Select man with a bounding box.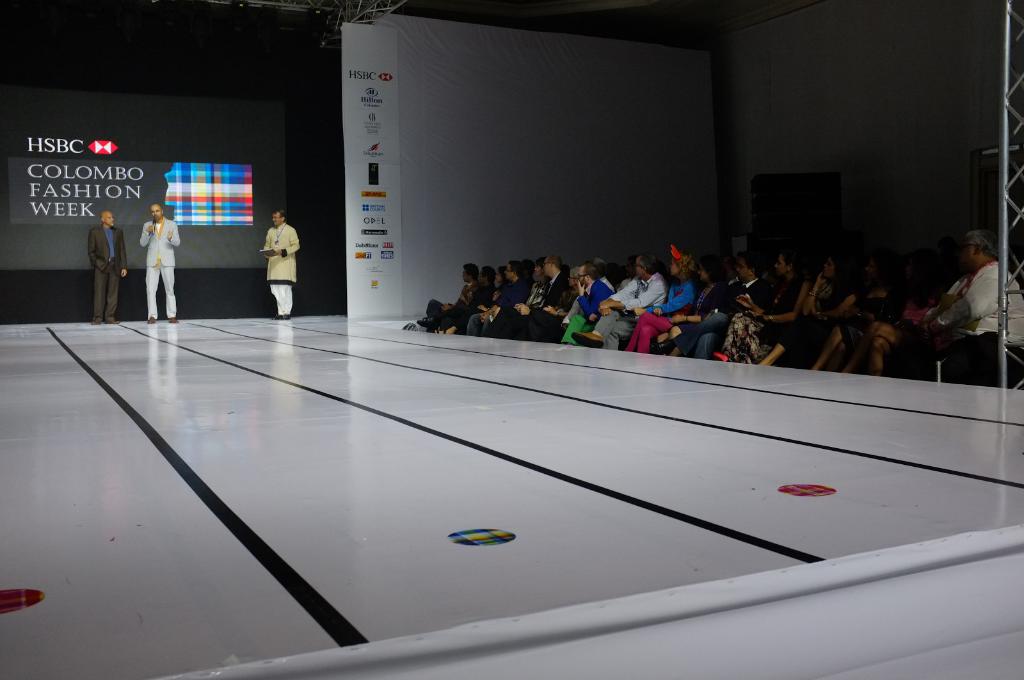
x1=924, y1=231, x2=1023, y2=393.
